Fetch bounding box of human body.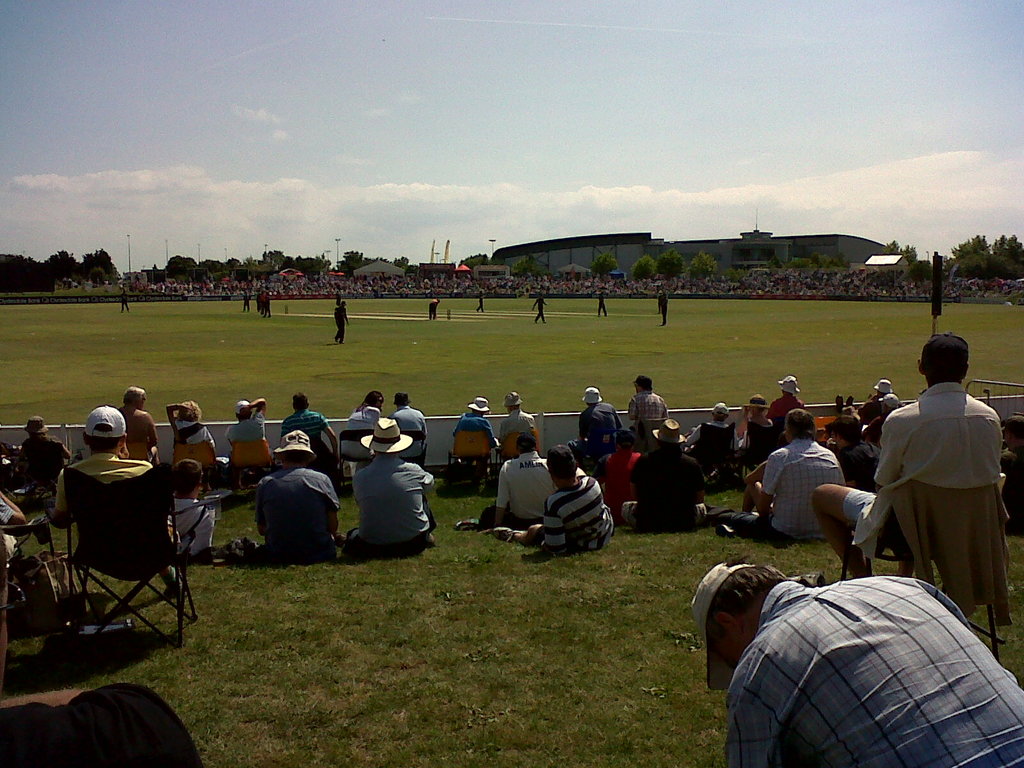
Bbox: <bbox>170, 496, 214, 549</bbox>.
